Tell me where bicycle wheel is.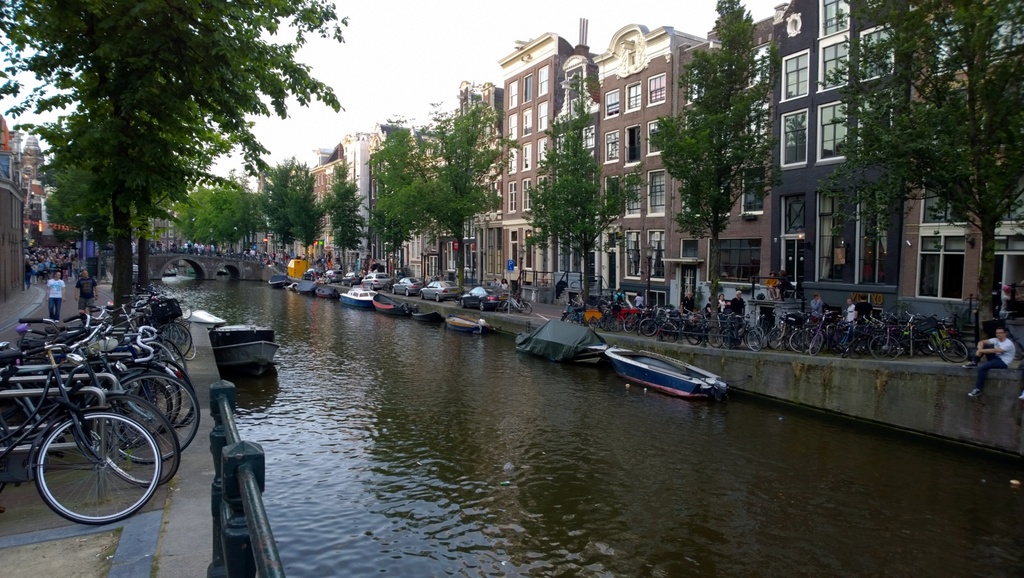
bicycle wheel is at bbox=(744, 324, 764, 347).
